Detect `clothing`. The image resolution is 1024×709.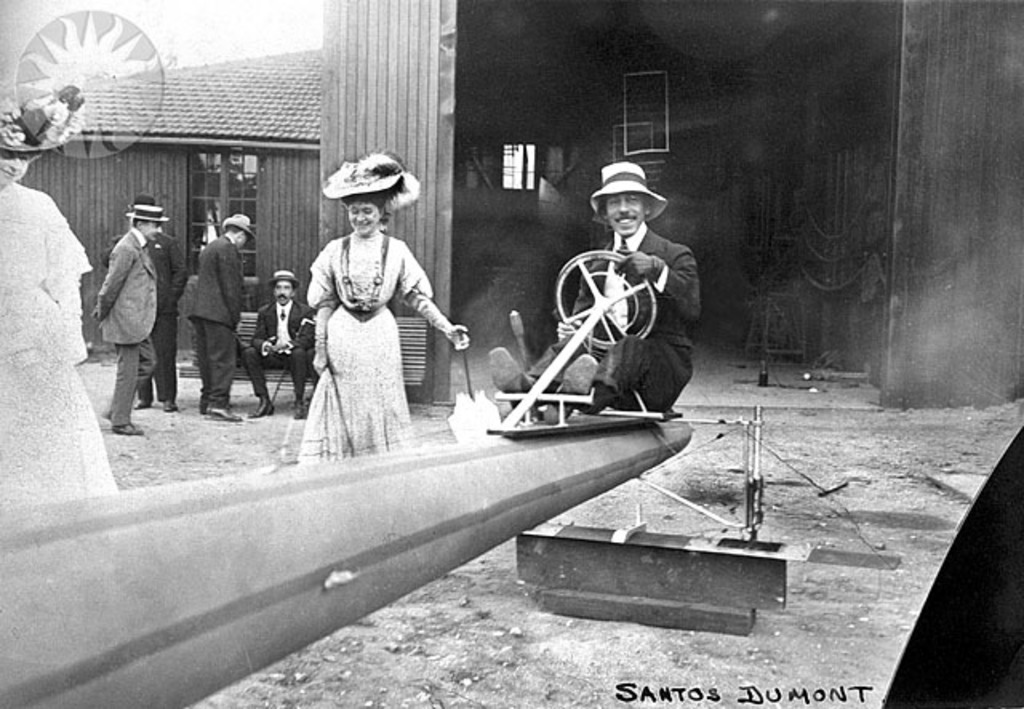
<bbox>286, 203, 443, 442</bbox>.
